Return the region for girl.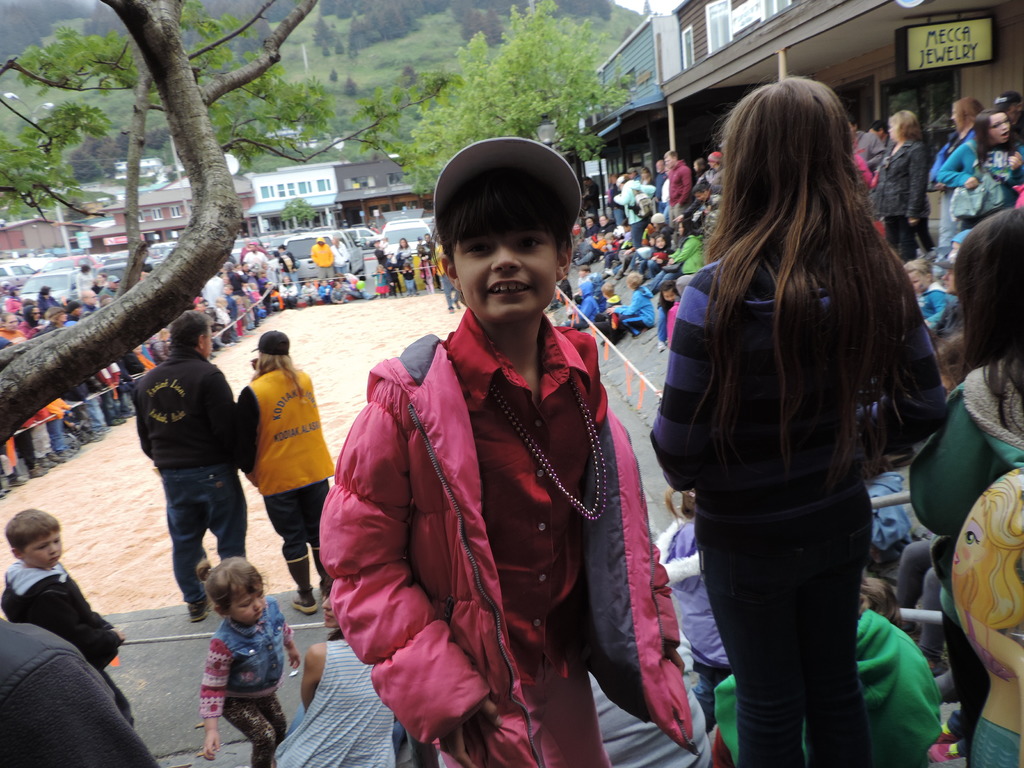
{"left": 372, "top": 264, "right": 386, "bottom": 298}.
